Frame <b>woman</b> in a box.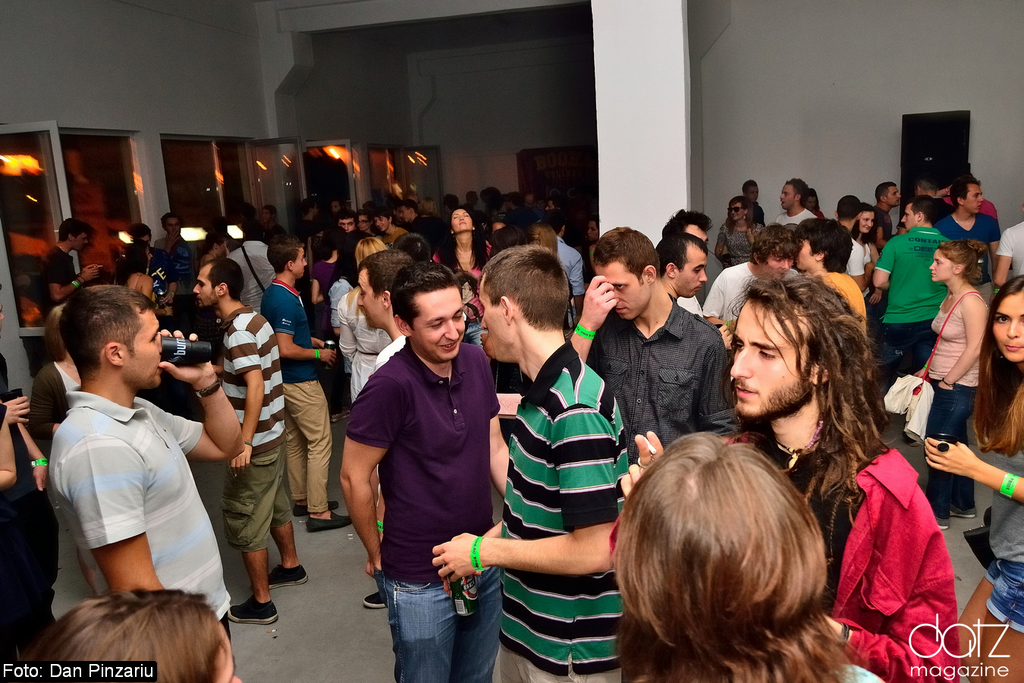
{"x1": 913, "y1": 238, "x2": 991, "y2": 539}.
